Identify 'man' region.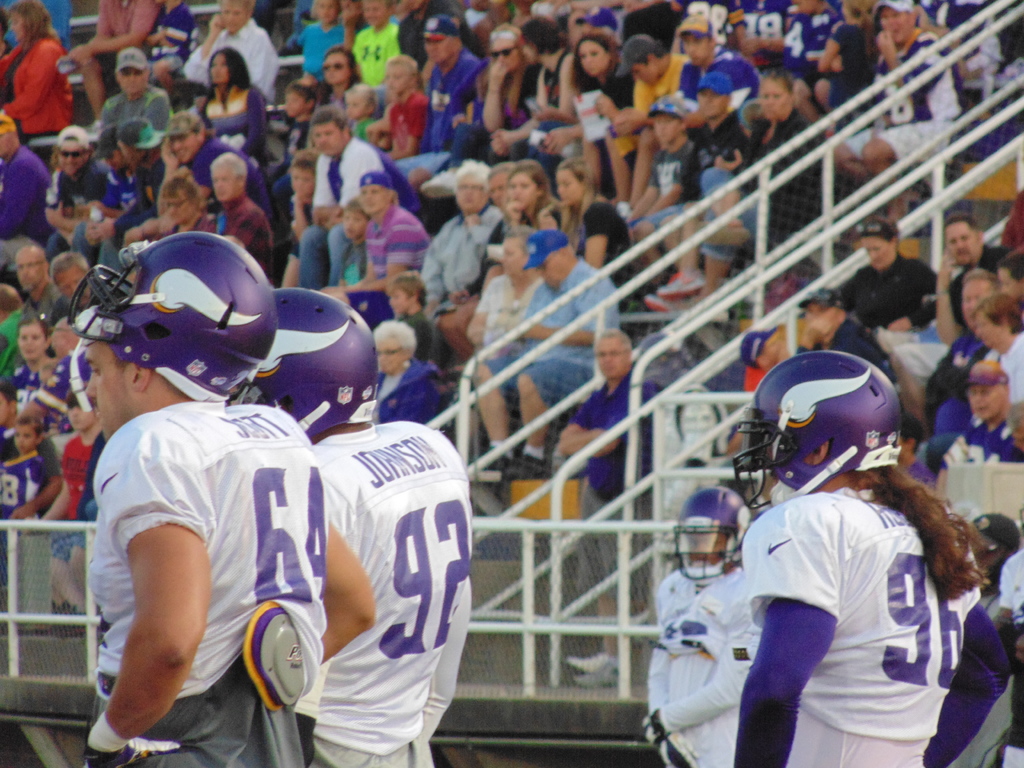
Region: locate(566, 326, 666, 692).
